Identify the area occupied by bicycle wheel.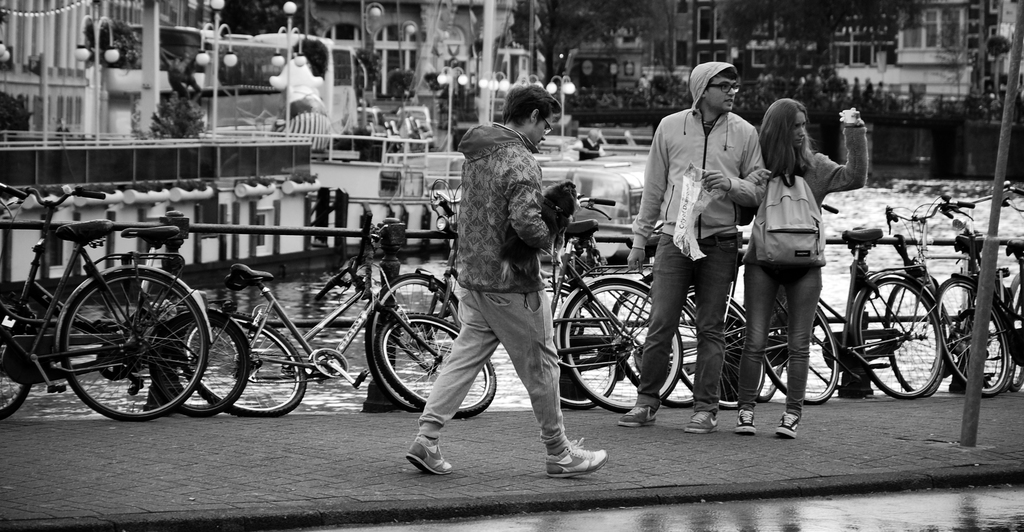
Area: <bbox>671, 289, 760, 413</bbox>.
